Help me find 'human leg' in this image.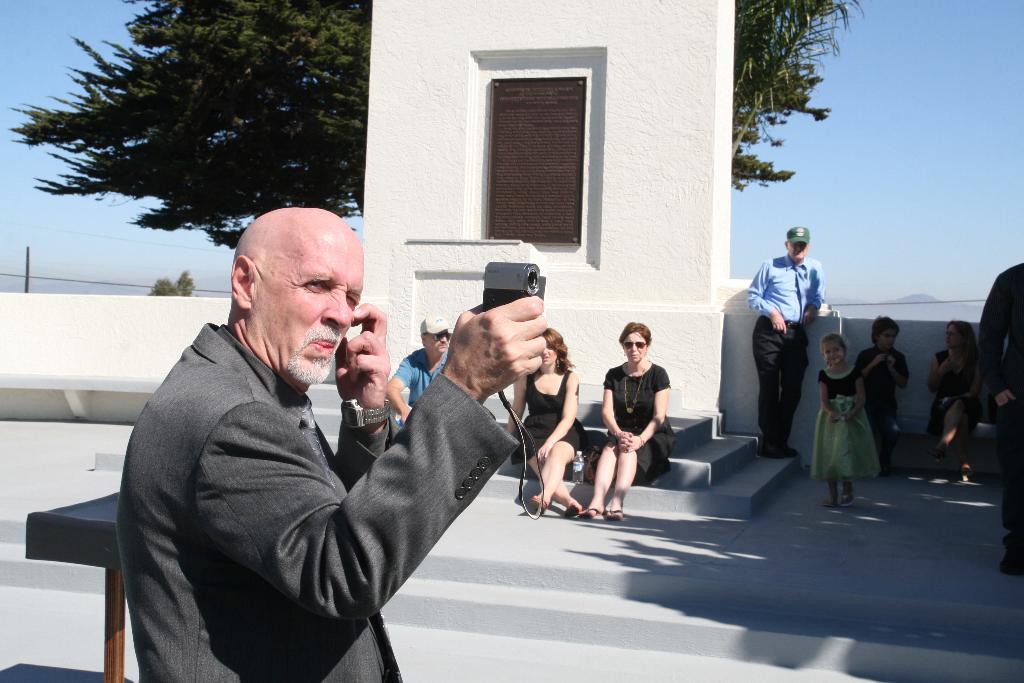
Found it: (1001, 393, 1023, 575).
